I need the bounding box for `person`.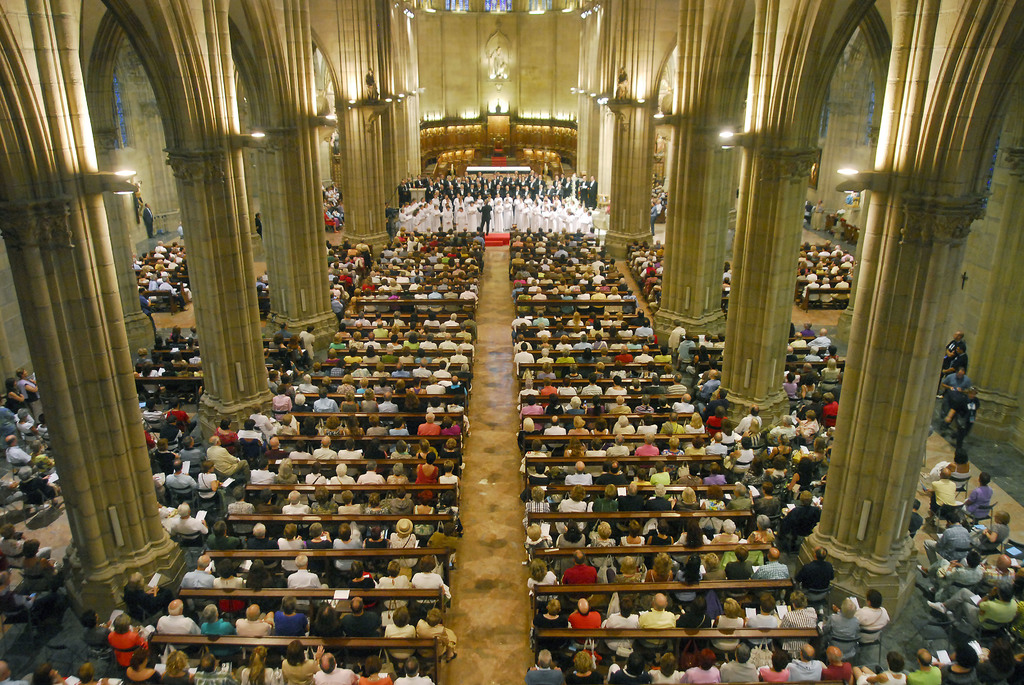
Here it is: select_region(395, 657, 436, 684).
